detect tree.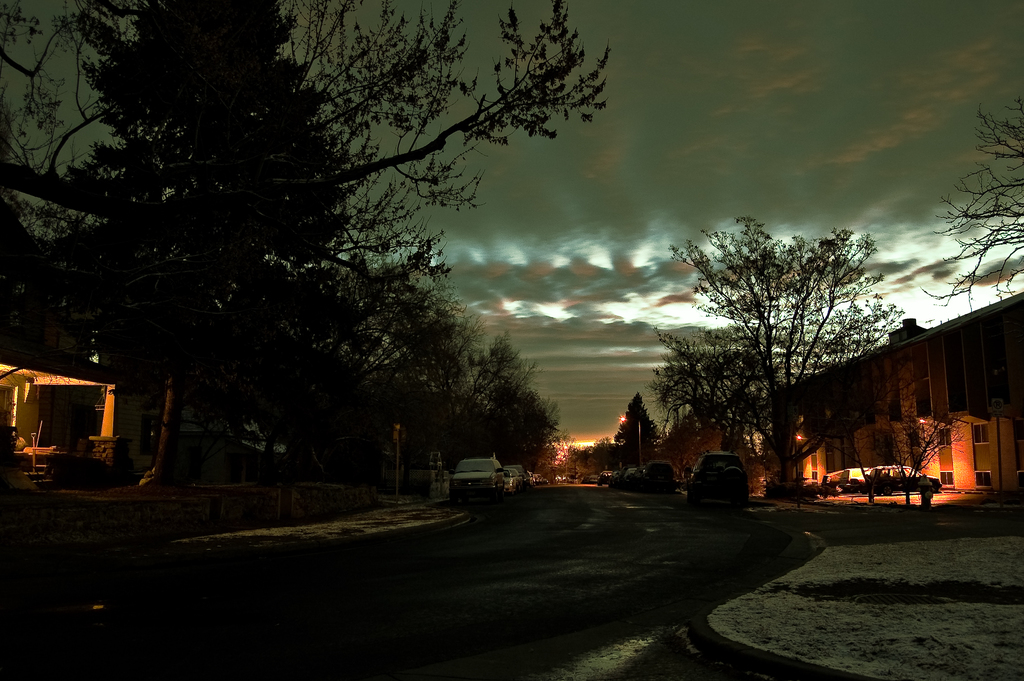
Detected at 913:104:1022:307.
